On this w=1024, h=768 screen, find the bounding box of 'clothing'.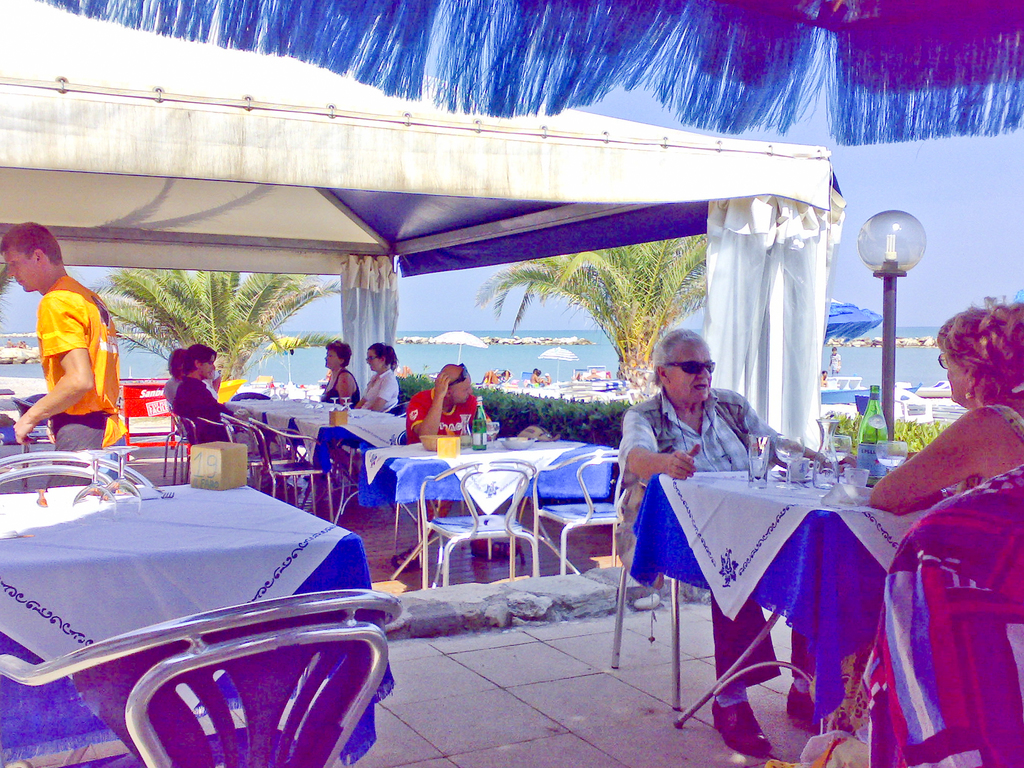
Bounding box: Rect(323, 368, 364, 406).
